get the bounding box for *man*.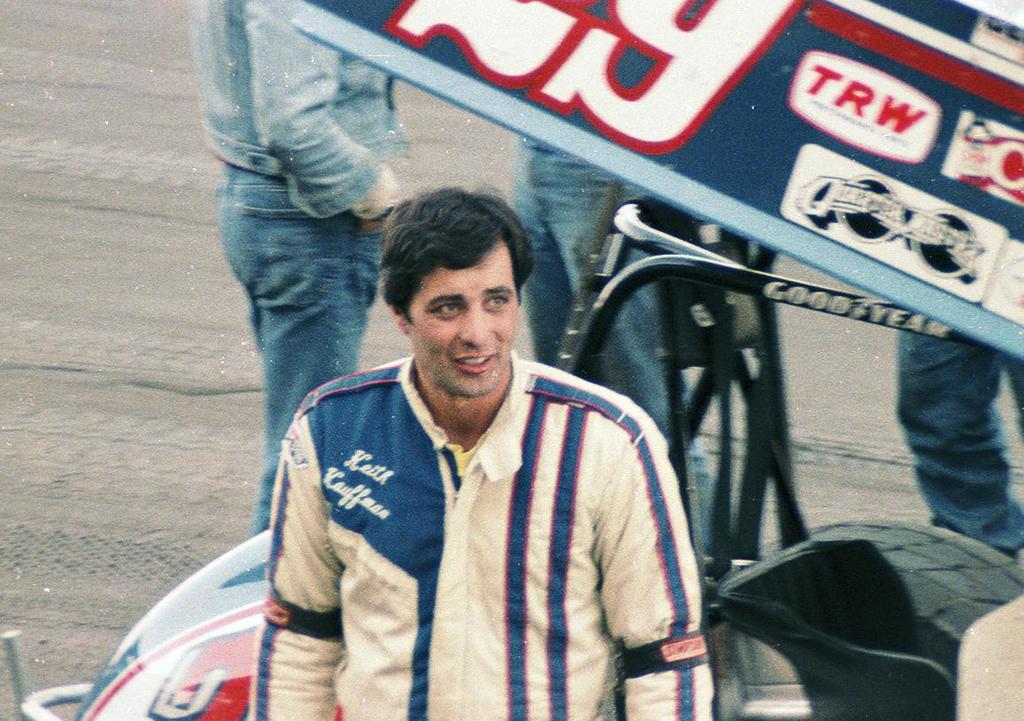
(left=197, top=0, right=412, bottom=542).
